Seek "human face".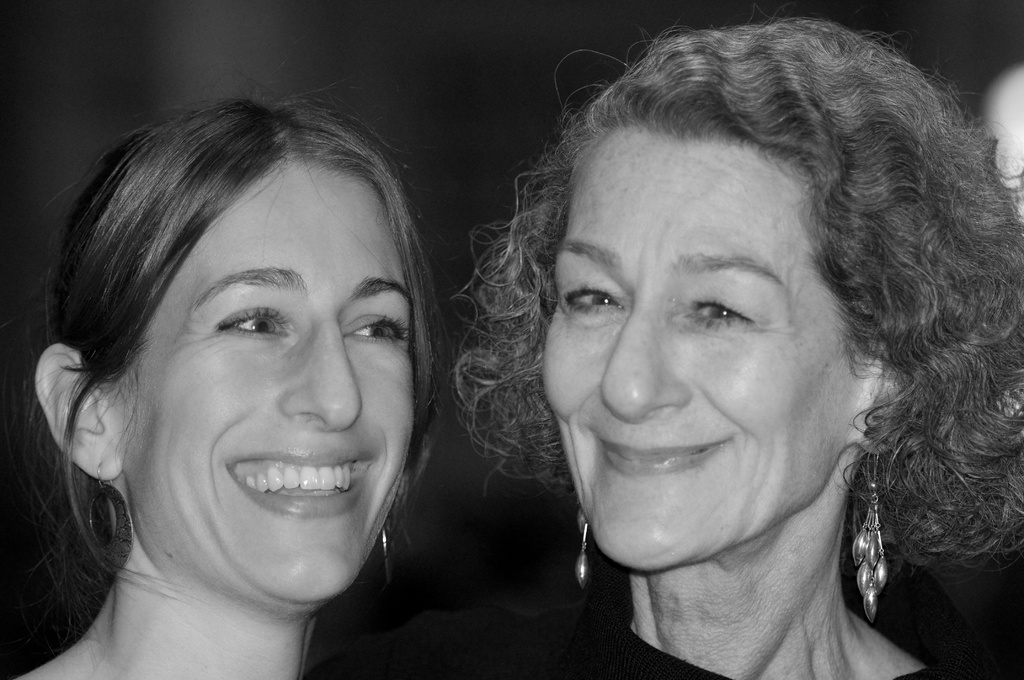
left=116, top=158, right=411, bottom=601.
